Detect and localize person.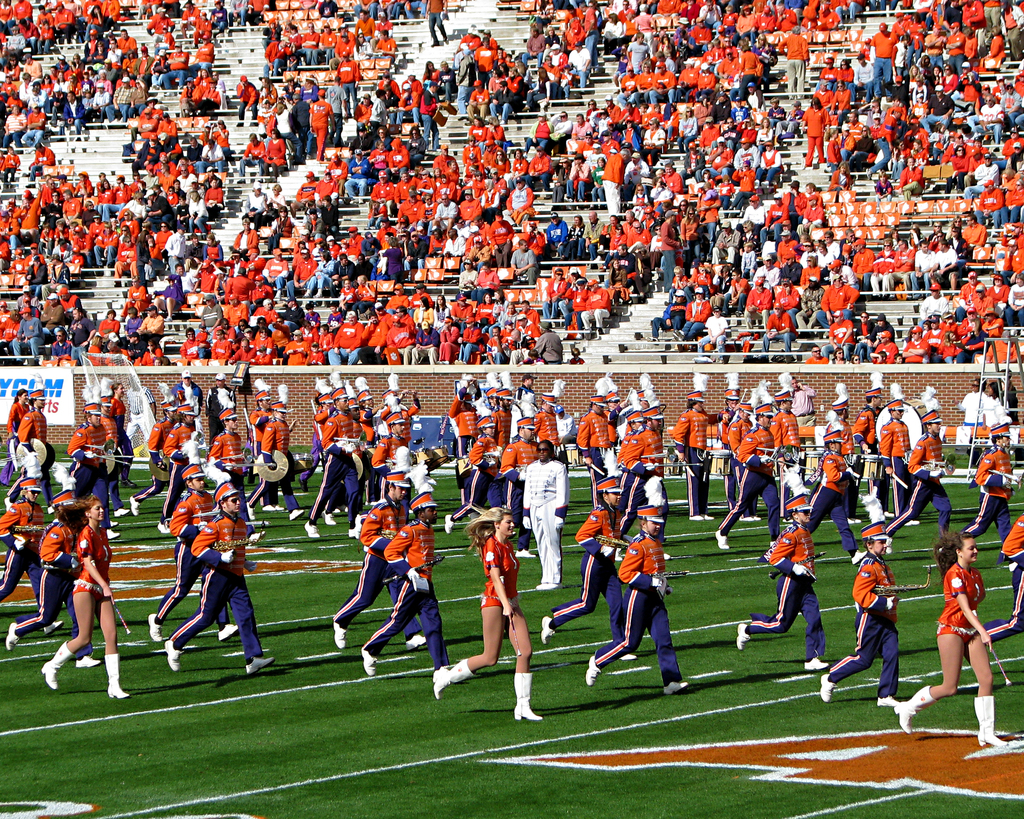
Localized at {"left": 0, "top": 305, "right": 23, "bottom": 363}.
